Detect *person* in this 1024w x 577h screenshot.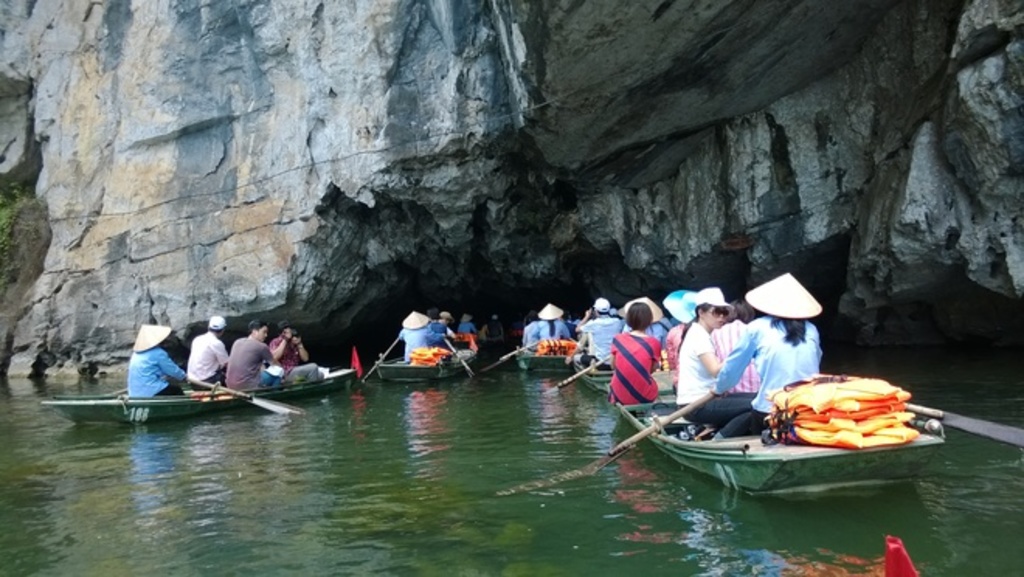
Detection: (267,320,321,382).
